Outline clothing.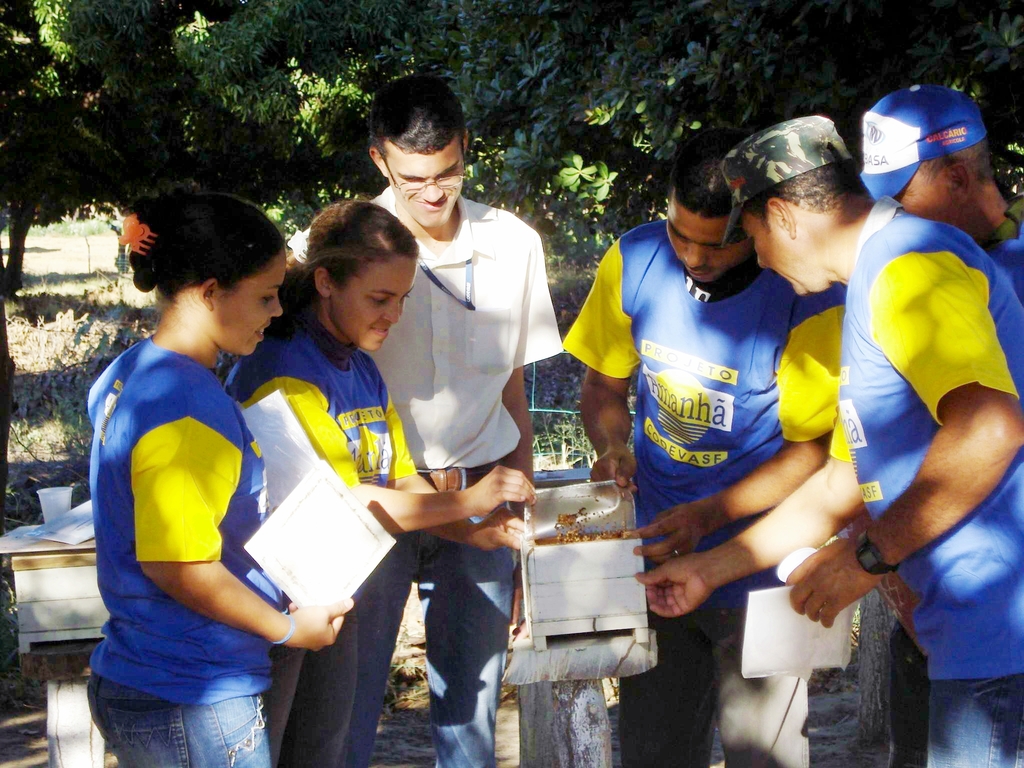
Outline: detection(99, 330, 268, 711).
